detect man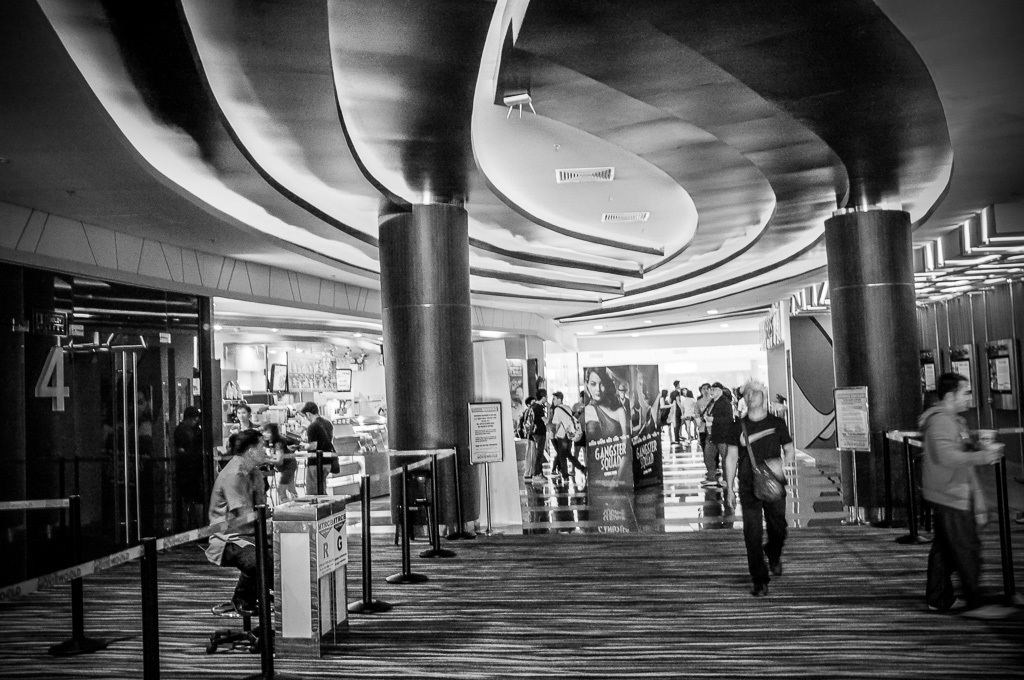
box(725, 382, 793, 599)
